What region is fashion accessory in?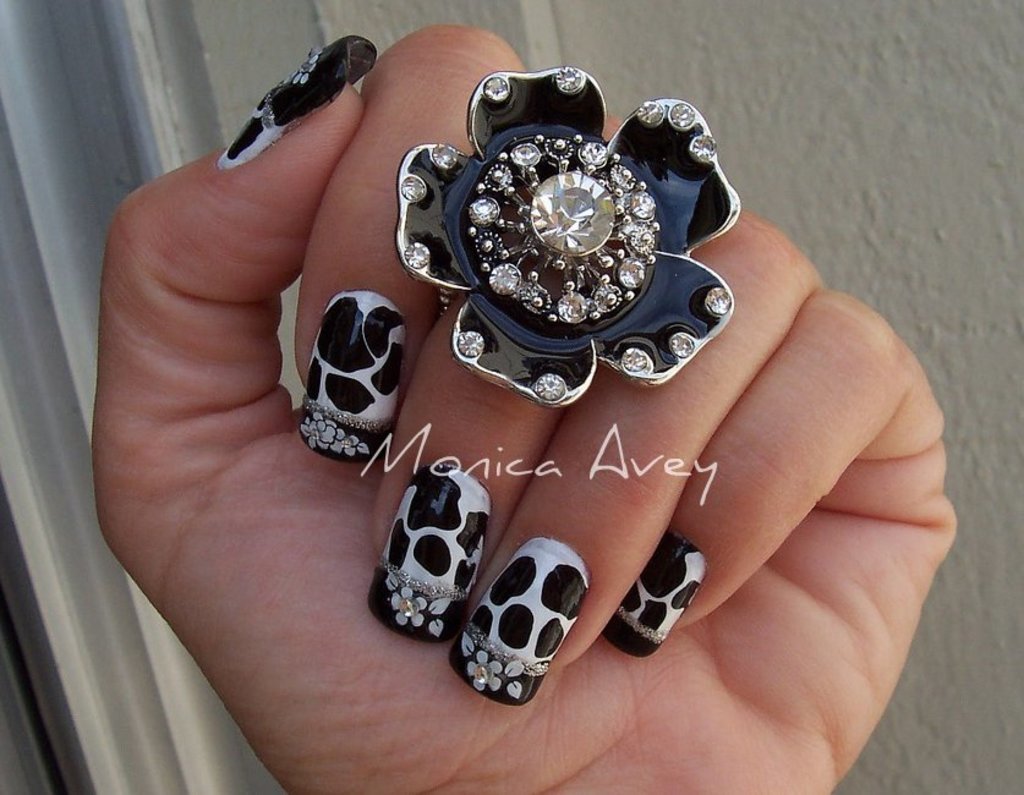
crop(217, 37, 379, 168).
